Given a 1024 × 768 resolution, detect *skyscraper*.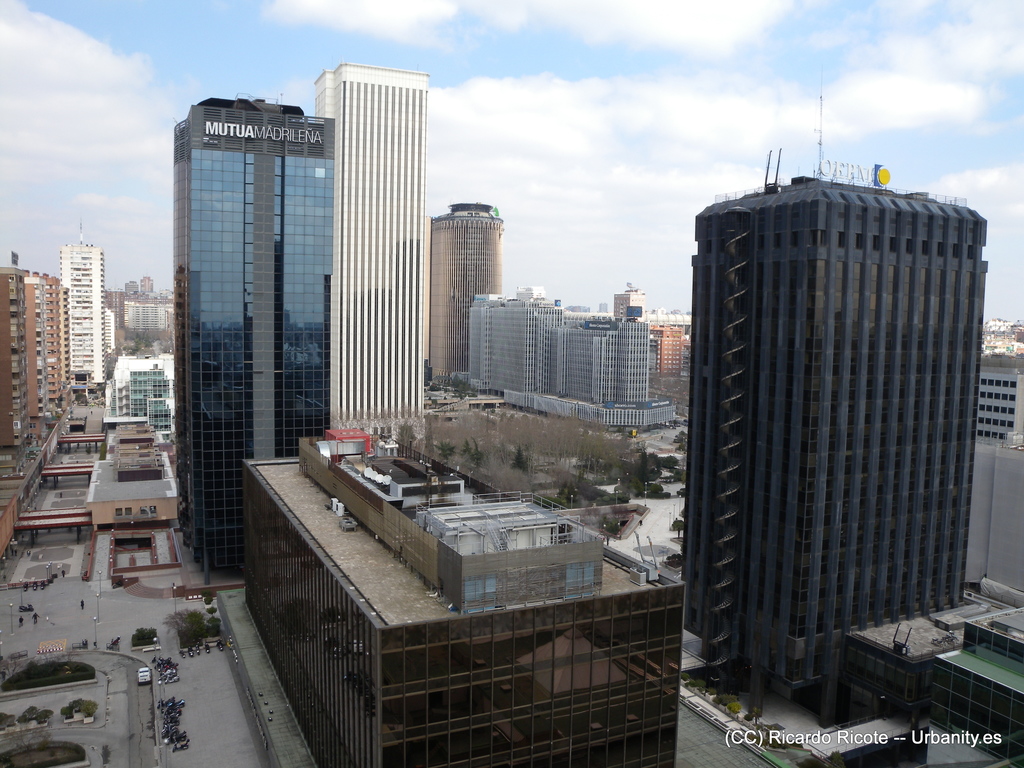
BBox(470, 275, 653, 417).
